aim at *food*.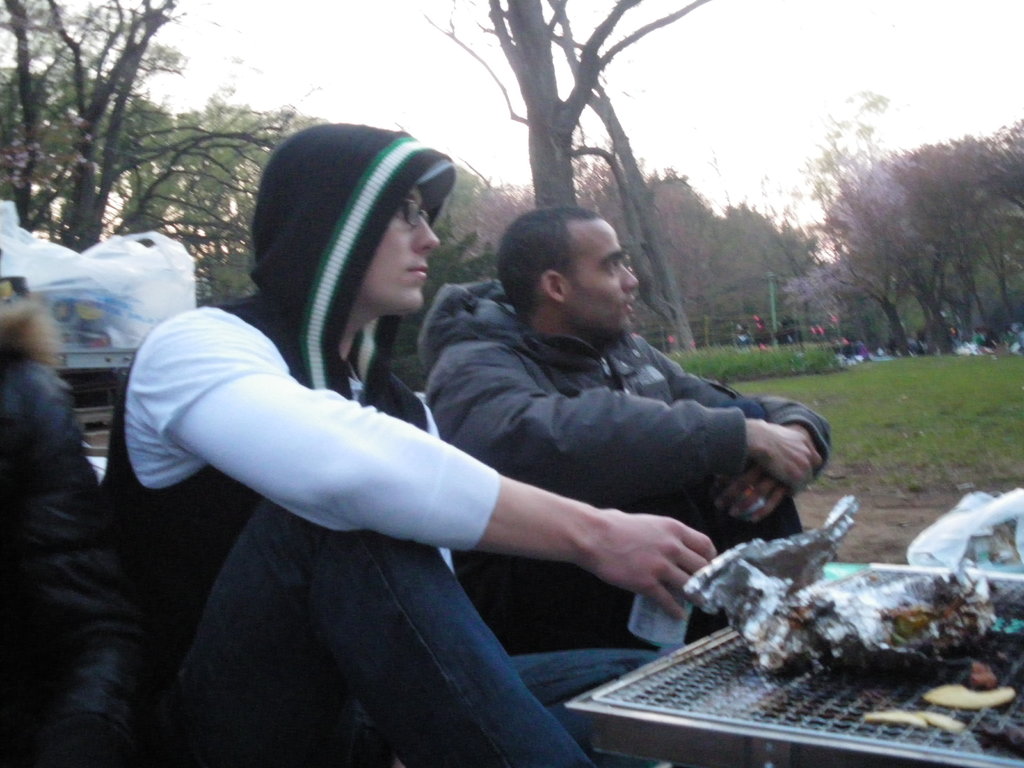
Aimed at (862, 707, 963, 731).
